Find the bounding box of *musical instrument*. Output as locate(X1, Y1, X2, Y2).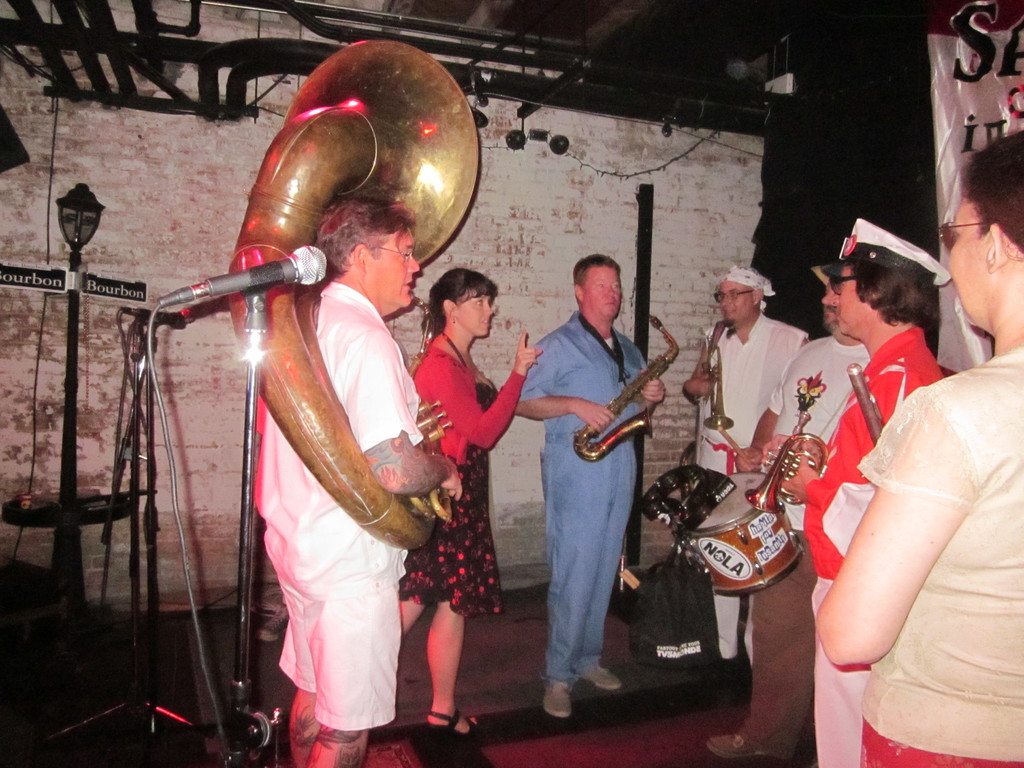
locate(746, 385, 837, 515).
